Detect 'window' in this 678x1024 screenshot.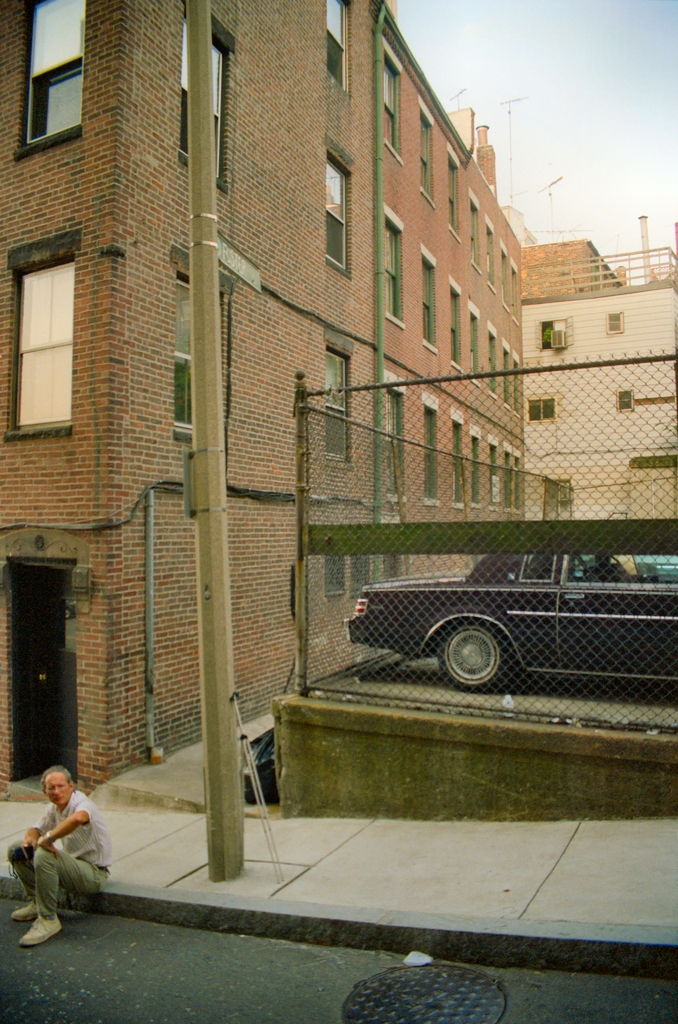
Detection: x1=317, y1=345, x2=358, y2=462.
